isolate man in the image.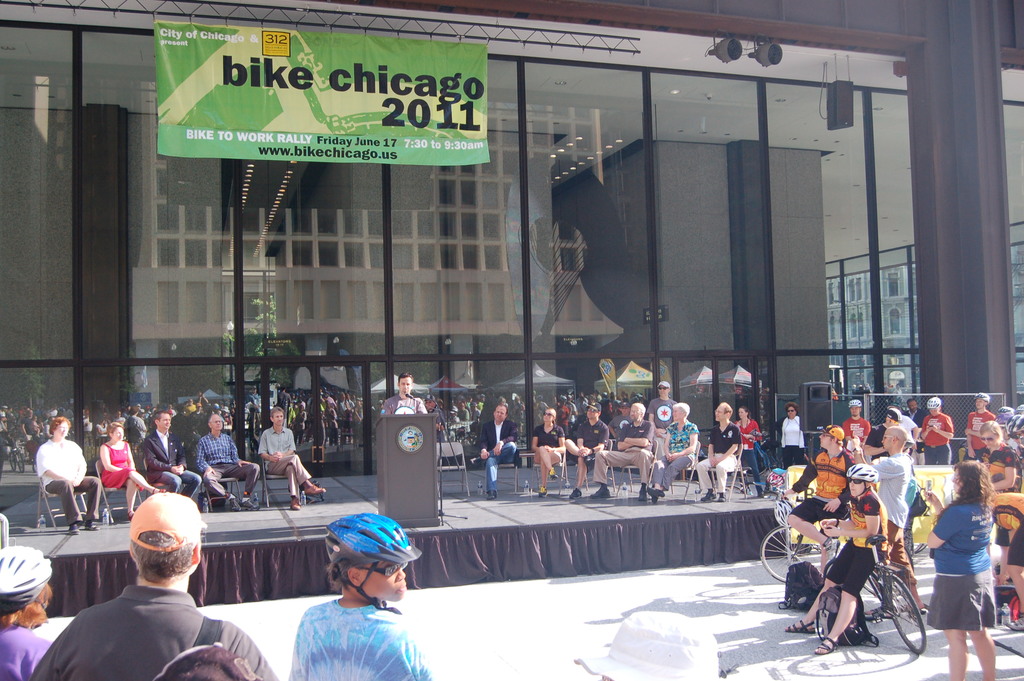
Isolated region: box=[563, 400, 609, 503].
